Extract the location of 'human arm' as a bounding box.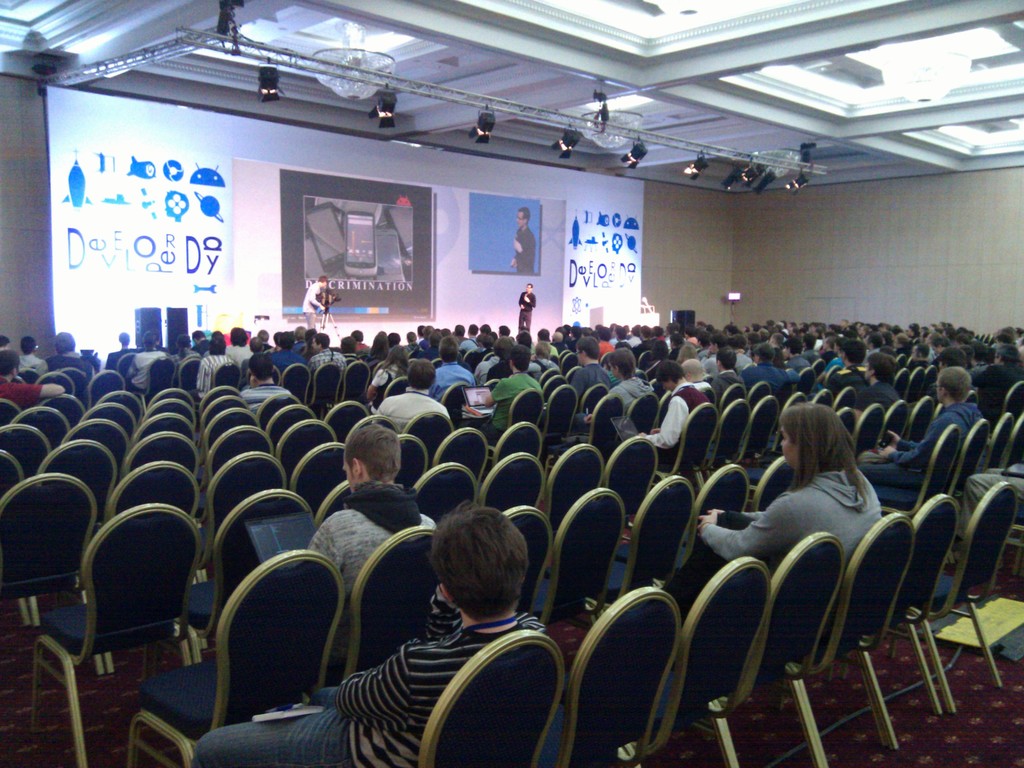
{"x1": 636, "y1": 394, "x2": 687, "y2": 450}.
